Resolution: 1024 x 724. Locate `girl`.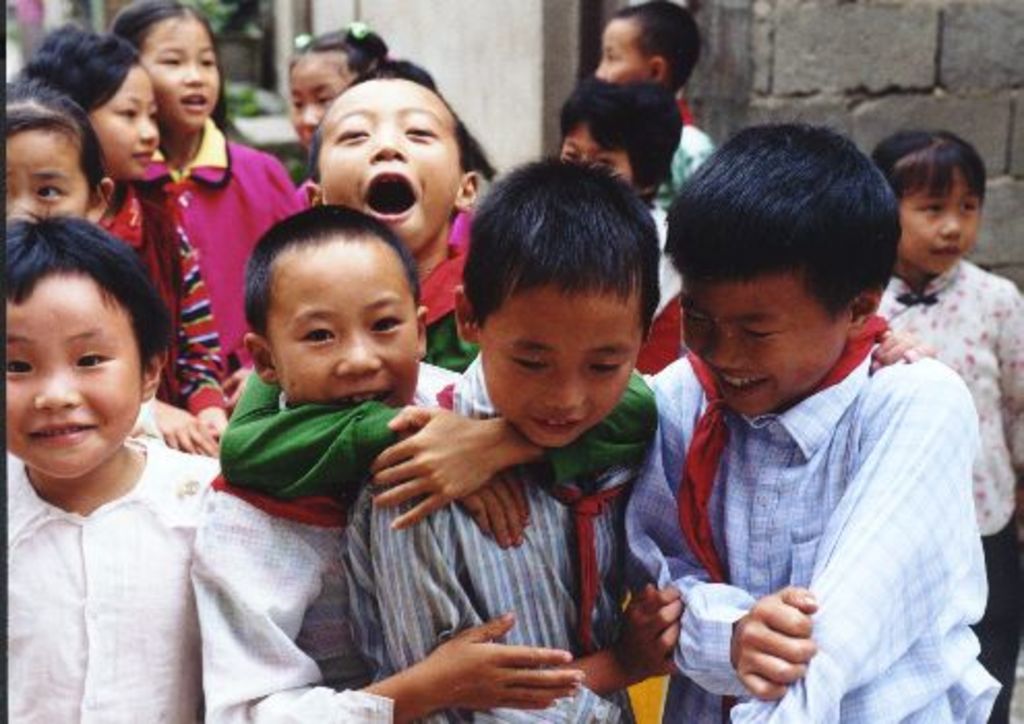
<region>112, 0, 306, 403</region>.
